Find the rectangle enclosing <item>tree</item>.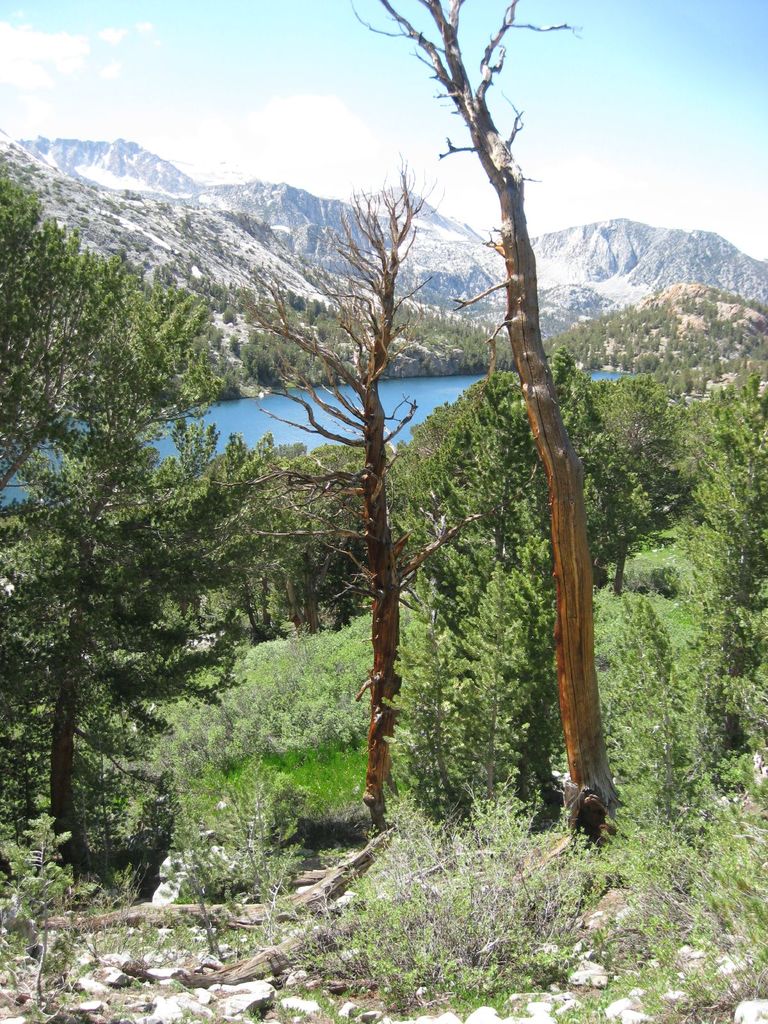
locate(0, 144, 236, 522).
